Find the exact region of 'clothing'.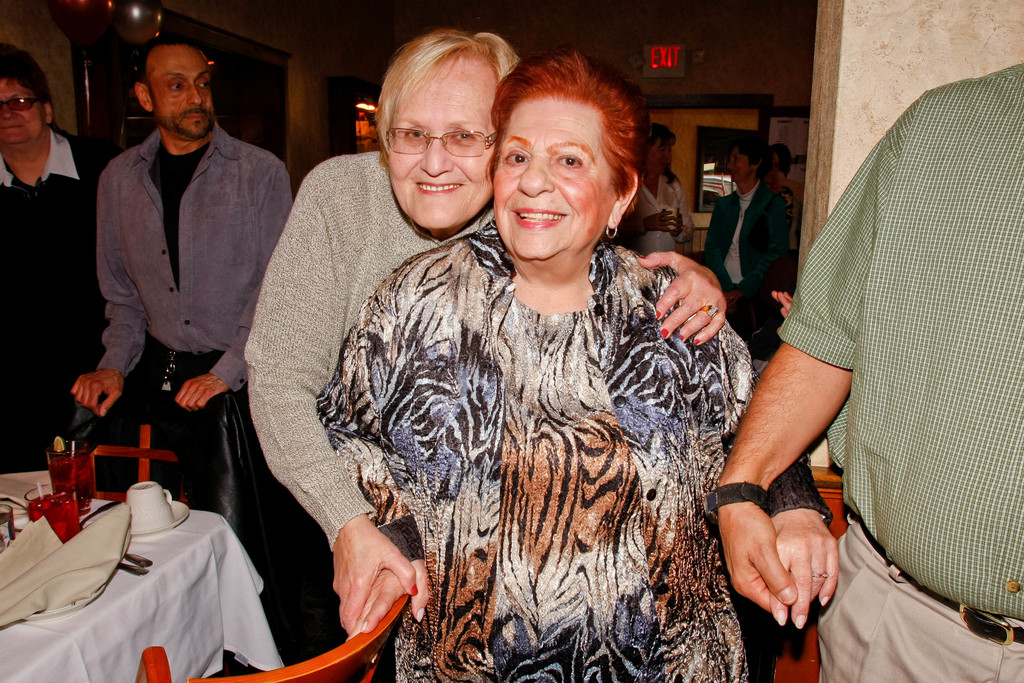
Exact region: {"x1": 0, "y1": 114, "x2": 125, "y2": 454}.
